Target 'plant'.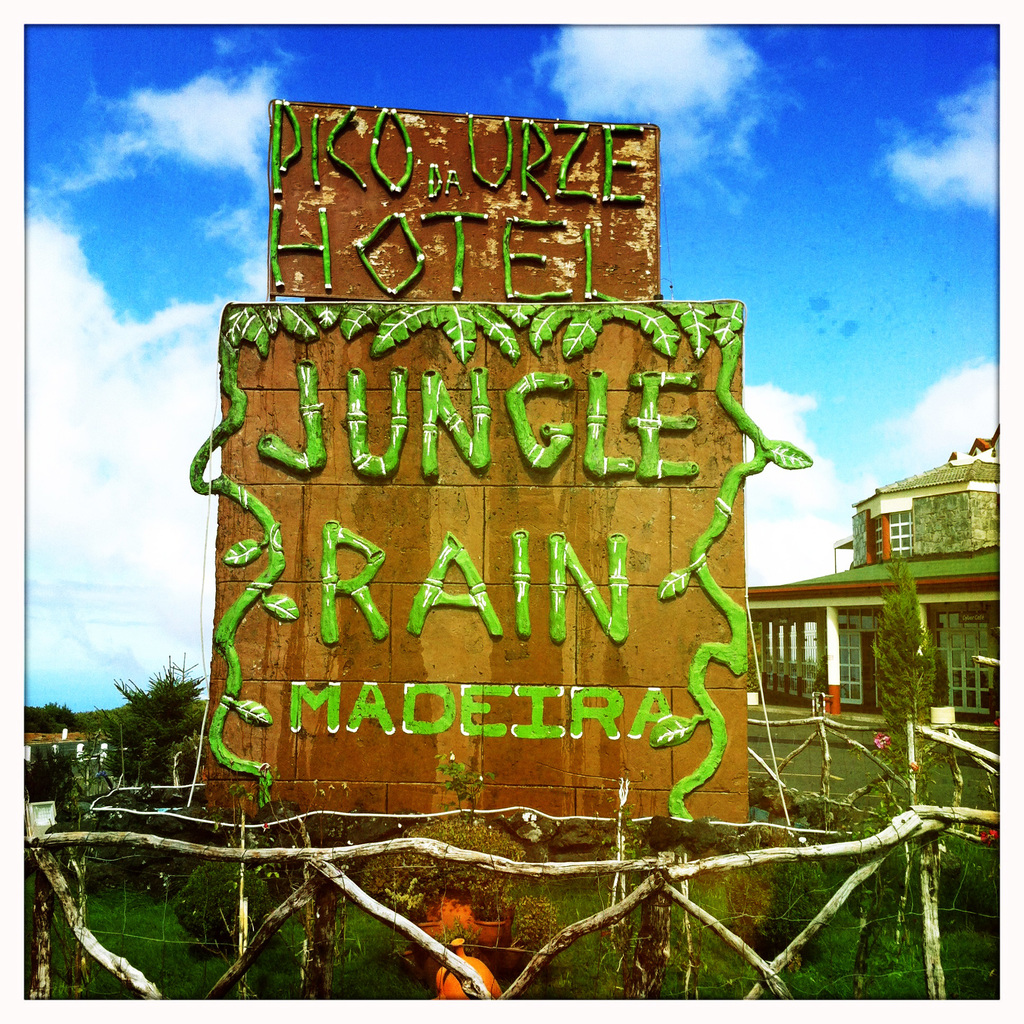
Target region: bbox=(867, 560, 943, 779).
